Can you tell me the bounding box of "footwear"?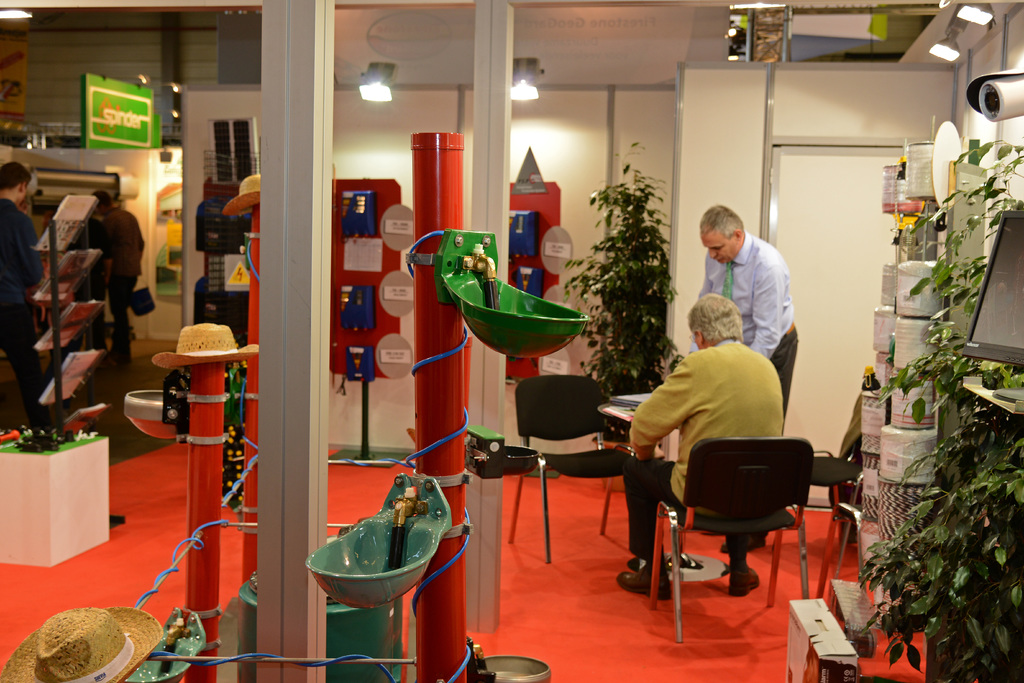
select_region(611, 543, 680, 605).
